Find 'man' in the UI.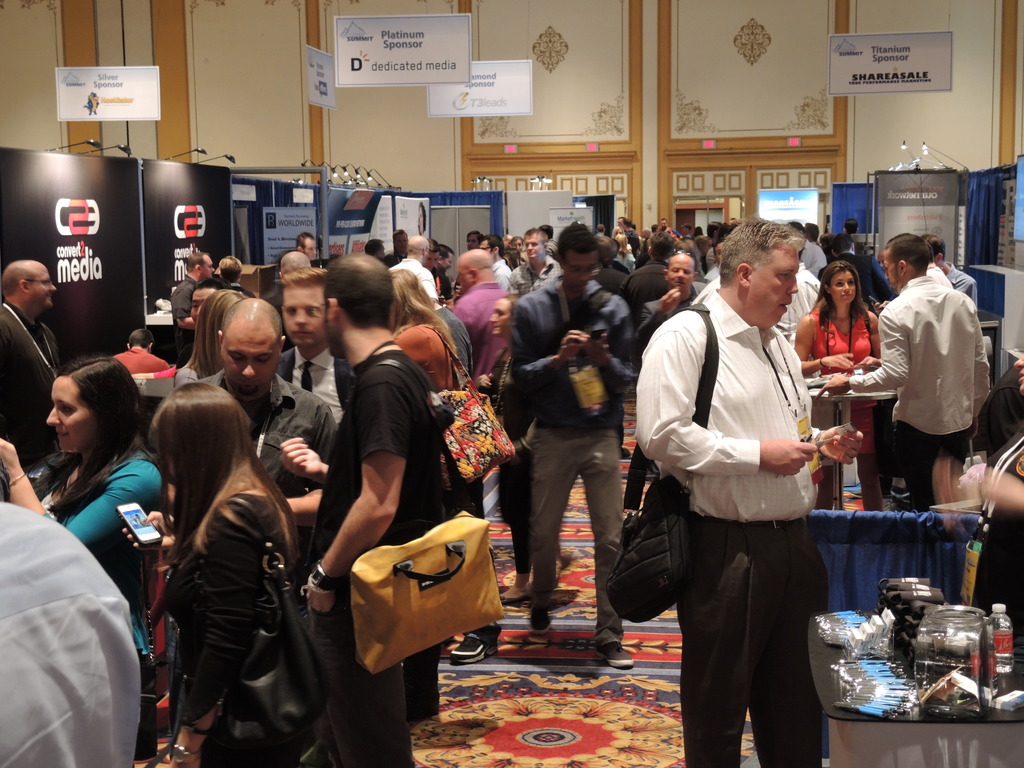
UI element at bbox(387, 234, 437, 303).
